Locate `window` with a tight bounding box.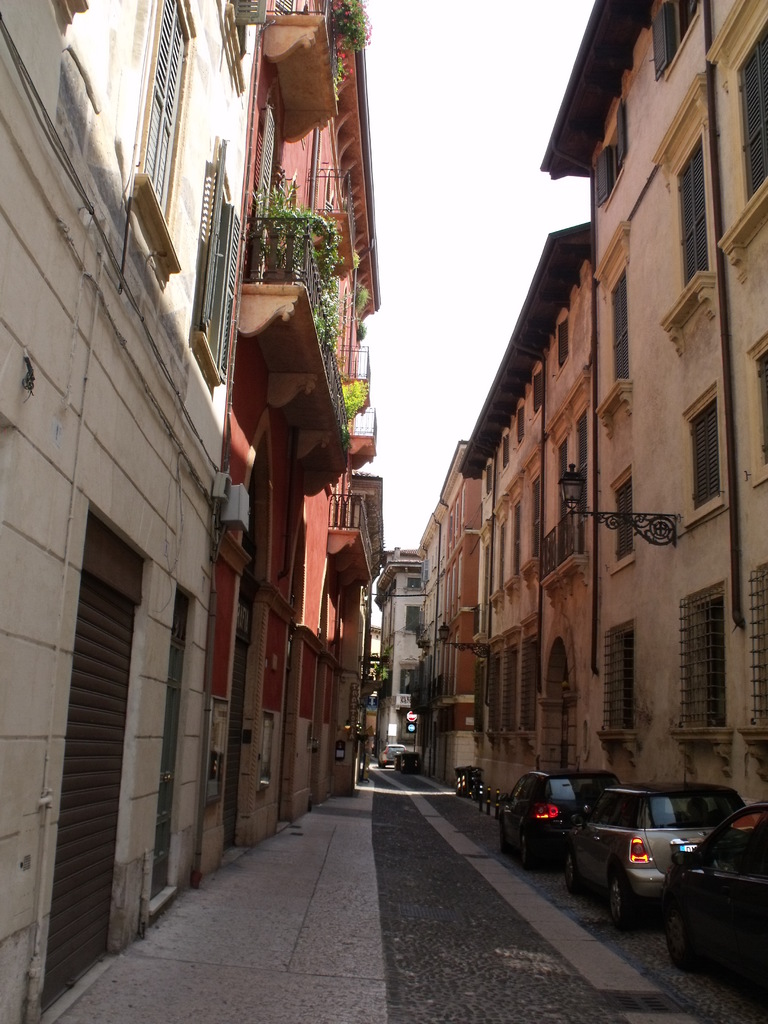
577, 99, 637, 216.
